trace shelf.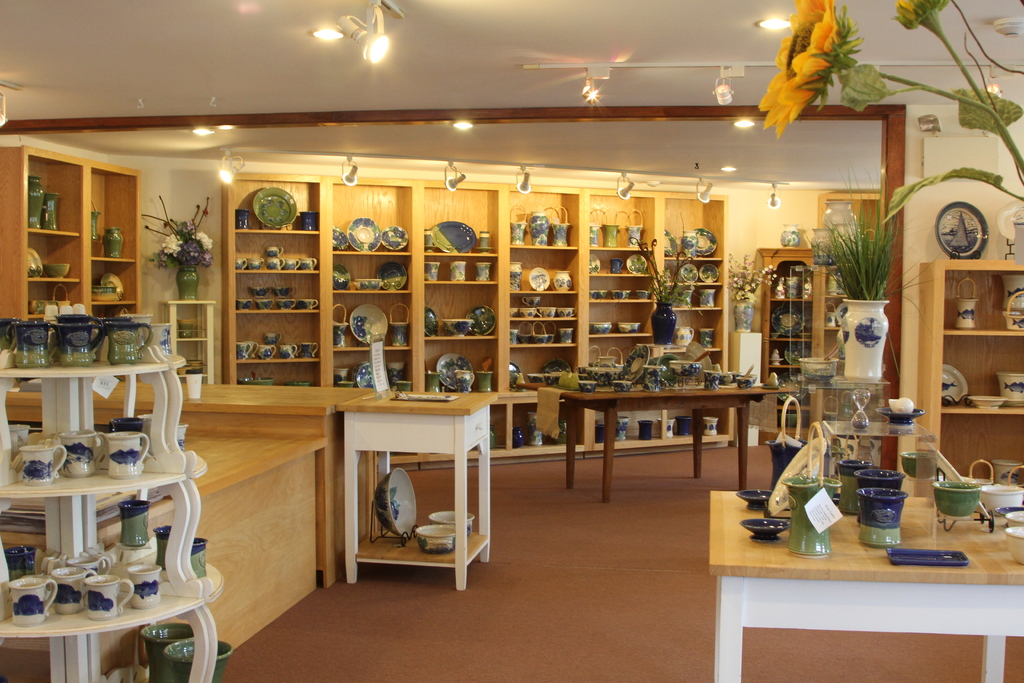
Traced to (423, 399, 509, 459).
